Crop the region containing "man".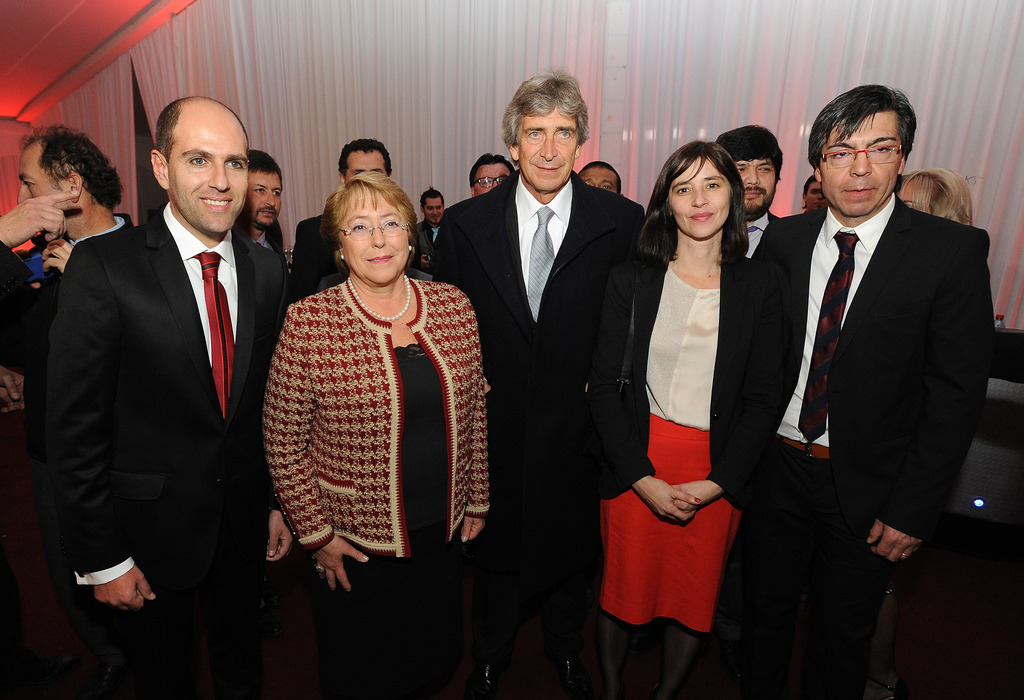
Crop region: (12, 123, 140, 285).
